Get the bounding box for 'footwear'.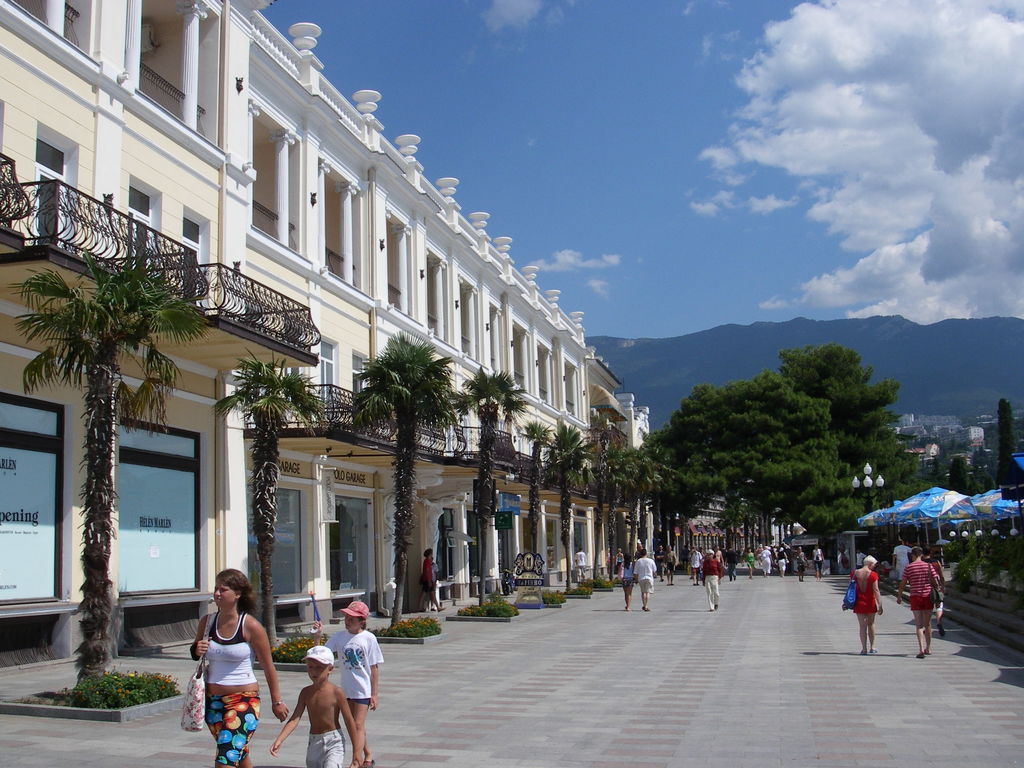
[left=861, top=649, right=866, bottom=655].
